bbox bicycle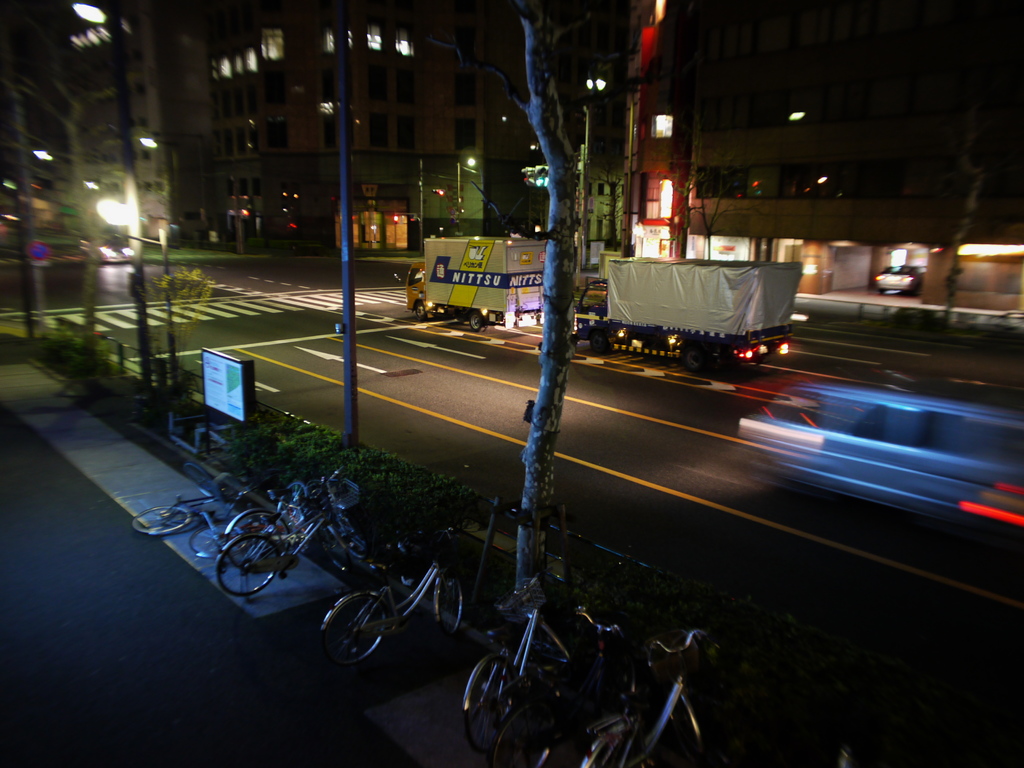
left=303, top=531, right=465, bottom=687
